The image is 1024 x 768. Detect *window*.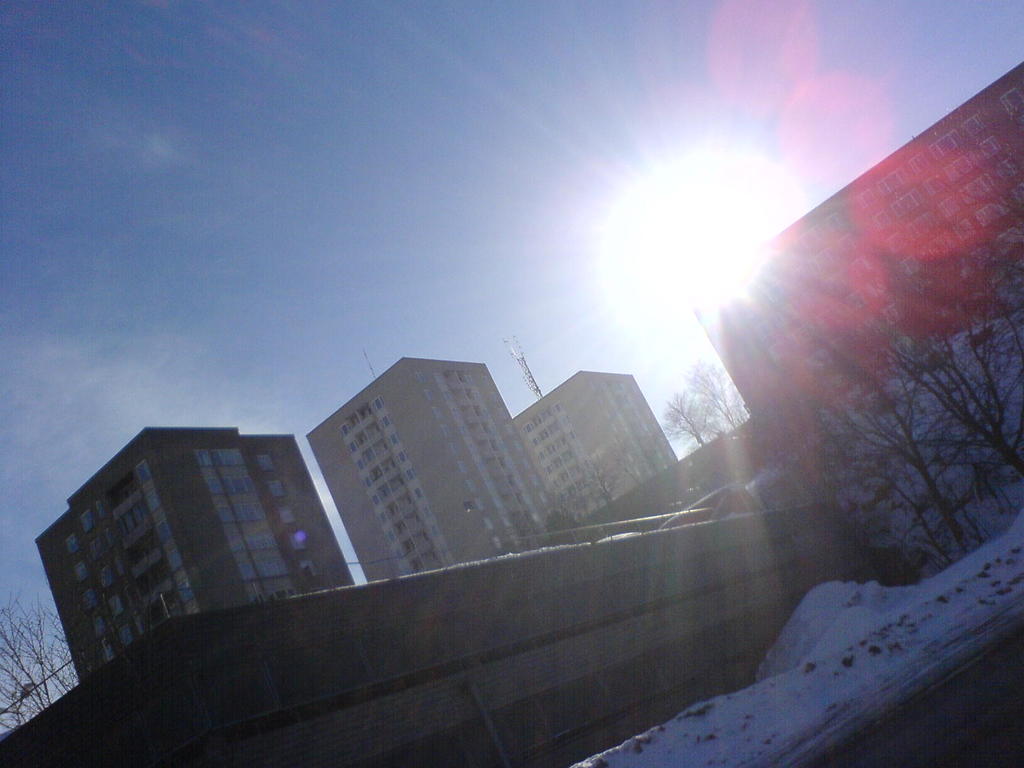
Detection: <bbox>374, 438, 392, 457</bbox>.
